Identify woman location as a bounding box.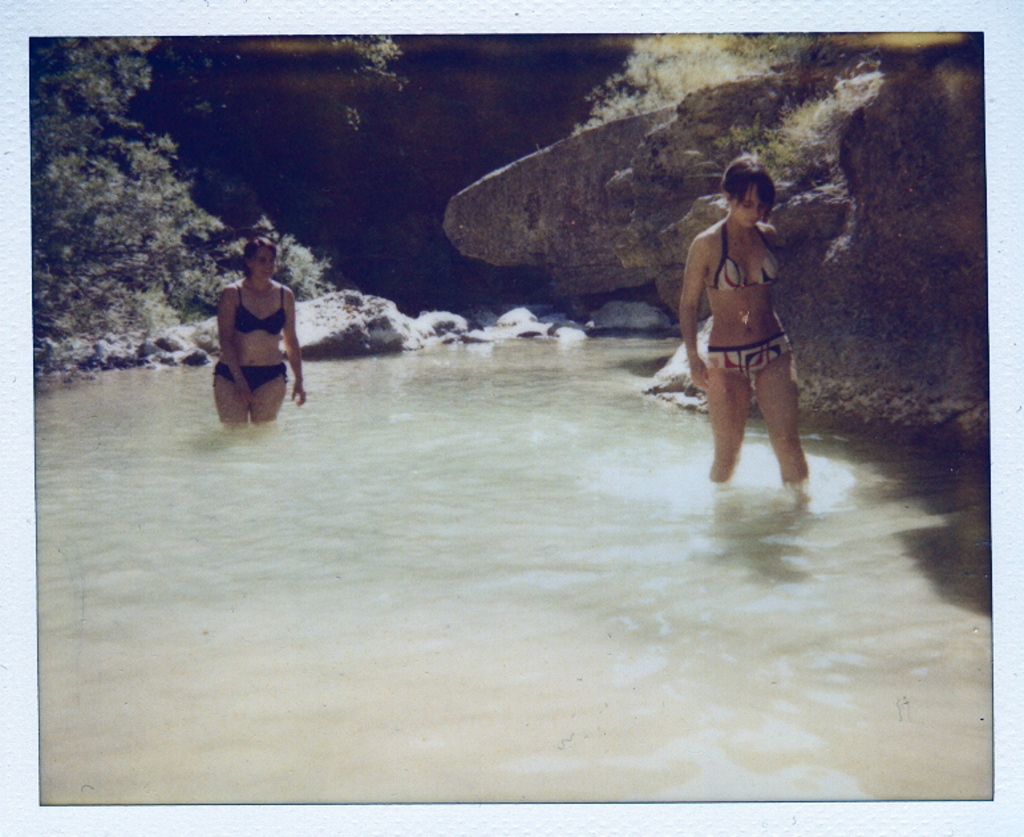
box(213, 242, 311, 432).
